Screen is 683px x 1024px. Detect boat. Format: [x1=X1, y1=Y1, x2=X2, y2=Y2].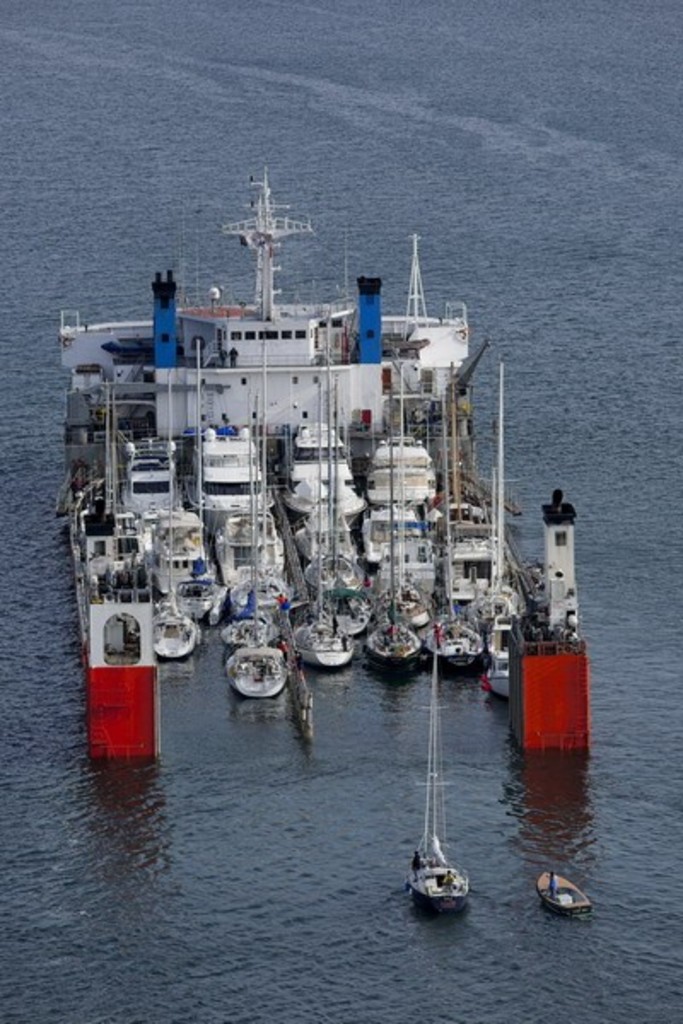
[x1=306, y1=555, x2=353, y2=582].
